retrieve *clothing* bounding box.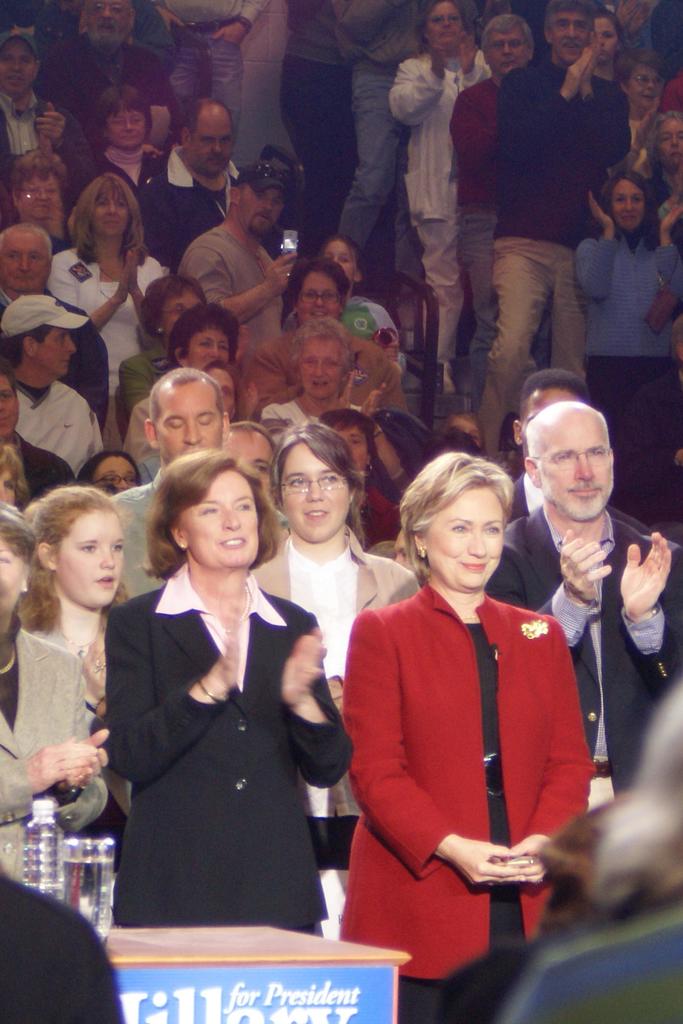
Bounding box: [246,522,439,941].
